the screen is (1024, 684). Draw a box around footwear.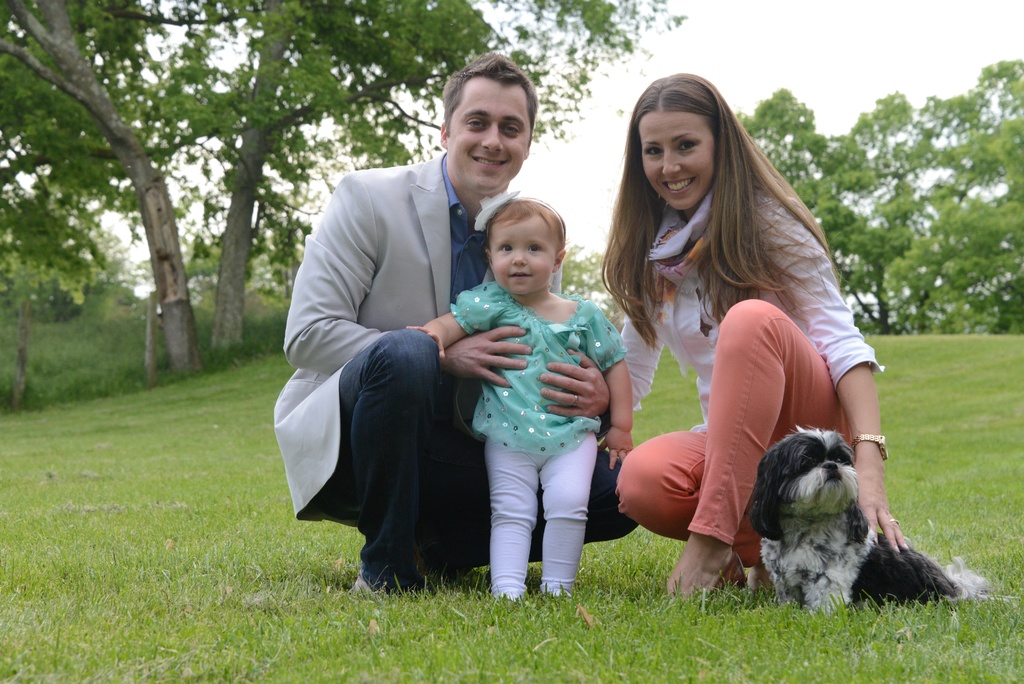
detection(351, 574, 385, 606).
